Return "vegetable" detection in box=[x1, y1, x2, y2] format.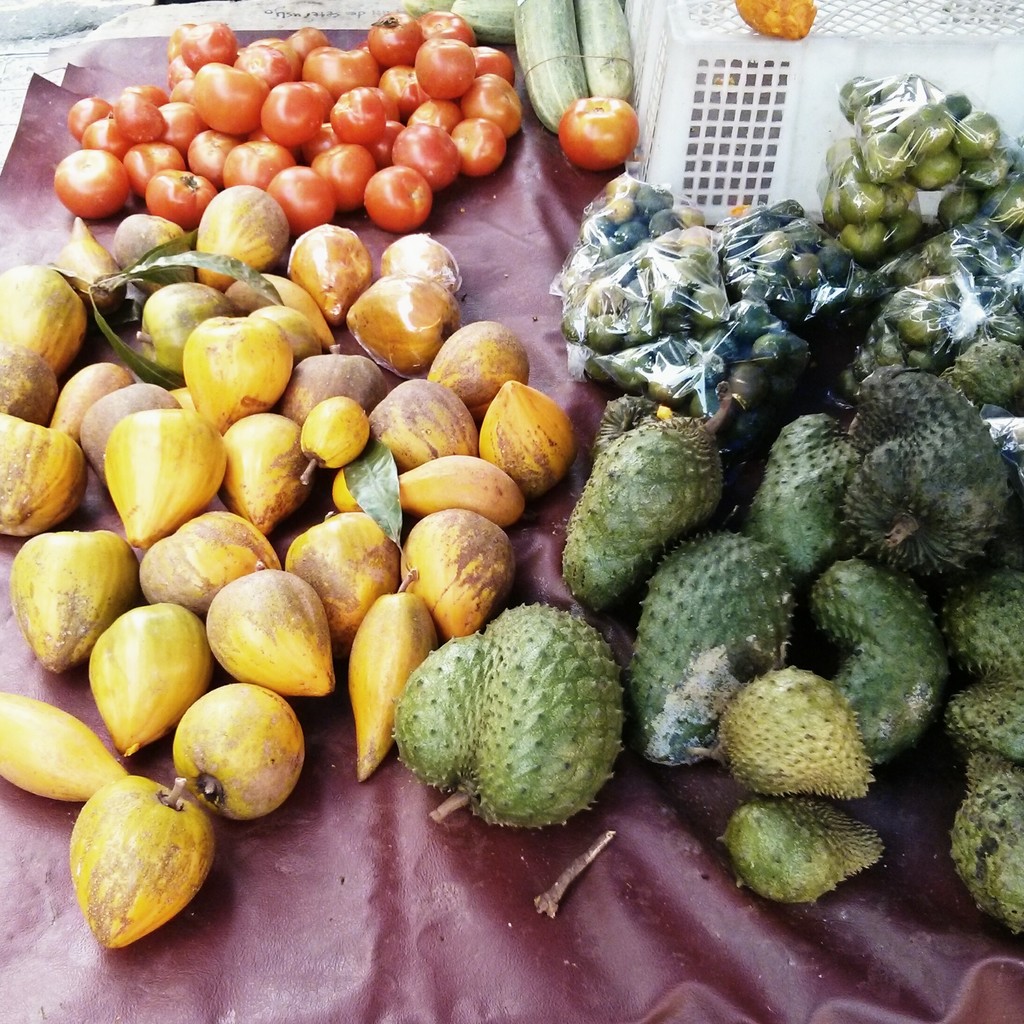
box=[728, 0, 822, 37].
